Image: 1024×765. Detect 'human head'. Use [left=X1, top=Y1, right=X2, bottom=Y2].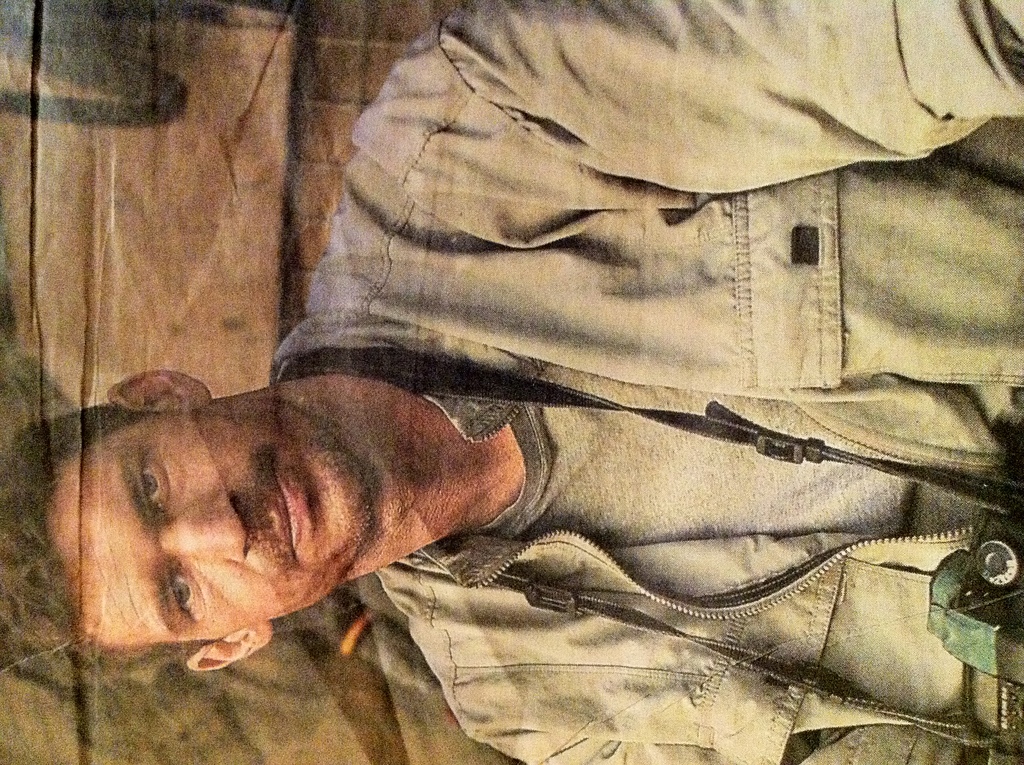
[left=0, top=360, right=376, bottom=670].
